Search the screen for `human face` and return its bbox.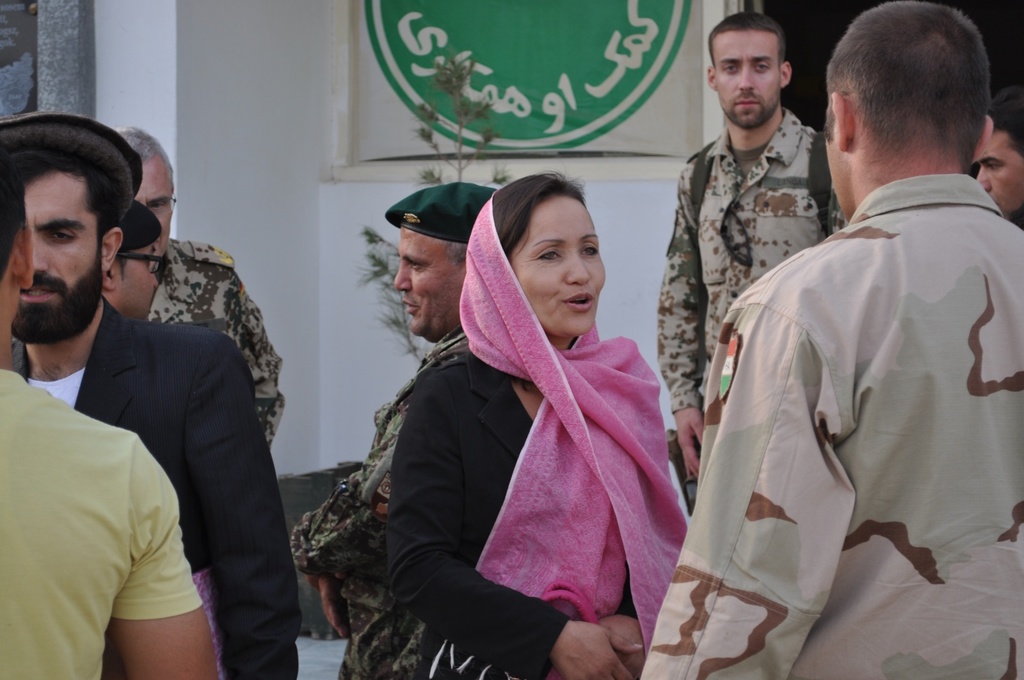
Found: region(10, 170, 102, 344).
